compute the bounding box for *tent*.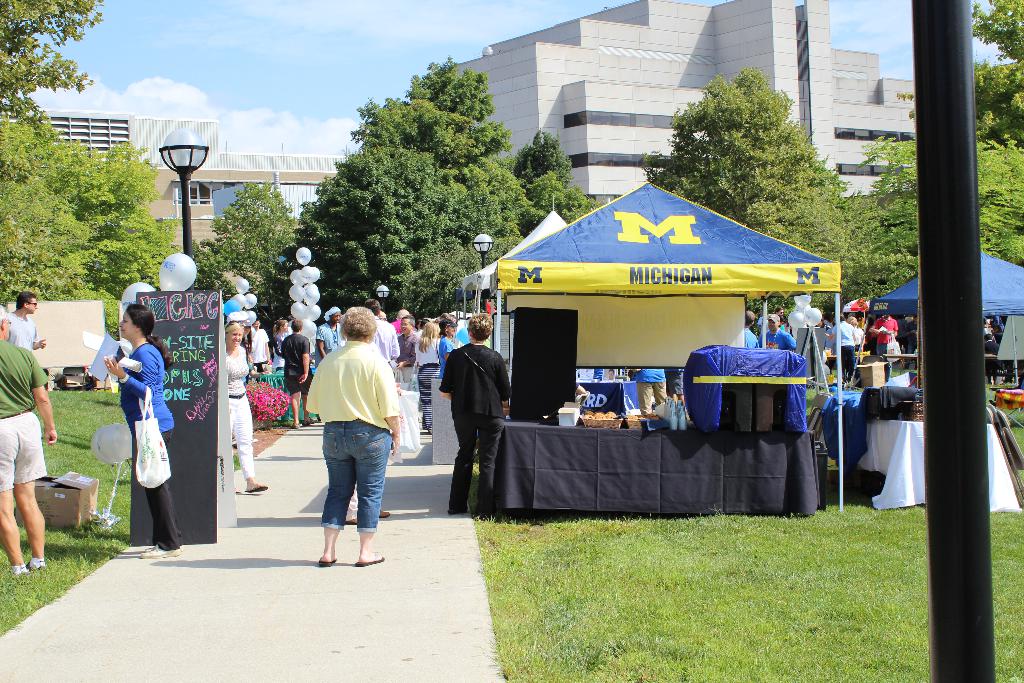
[x1=441, y1=139, x2=868, y2=525].
